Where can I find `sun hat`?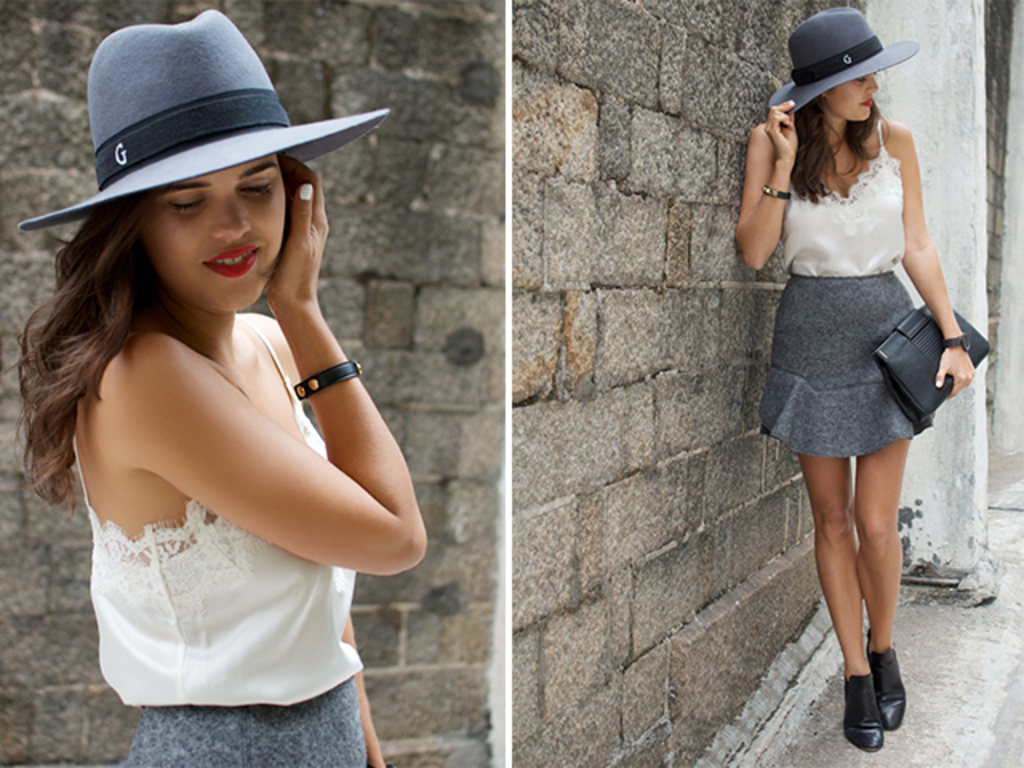
You can find it at bbox=[16, 6, 389, 229].
